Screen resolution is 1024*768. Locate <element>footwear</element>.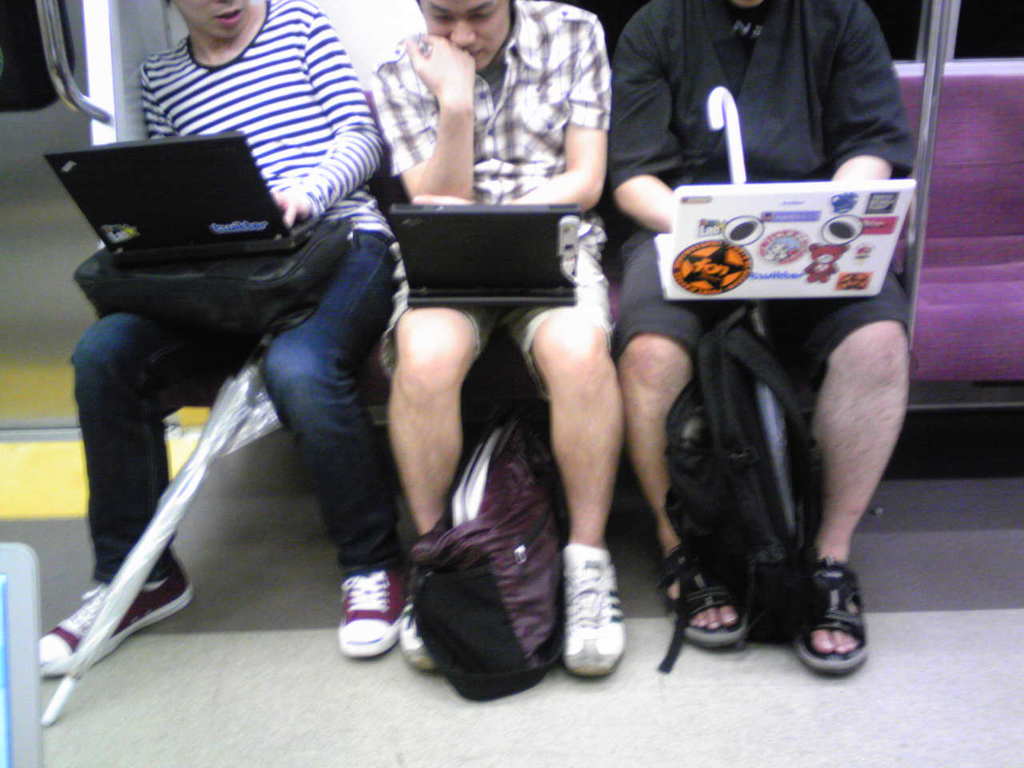
(x1=34, y1=555, x2=199, y2=673).
